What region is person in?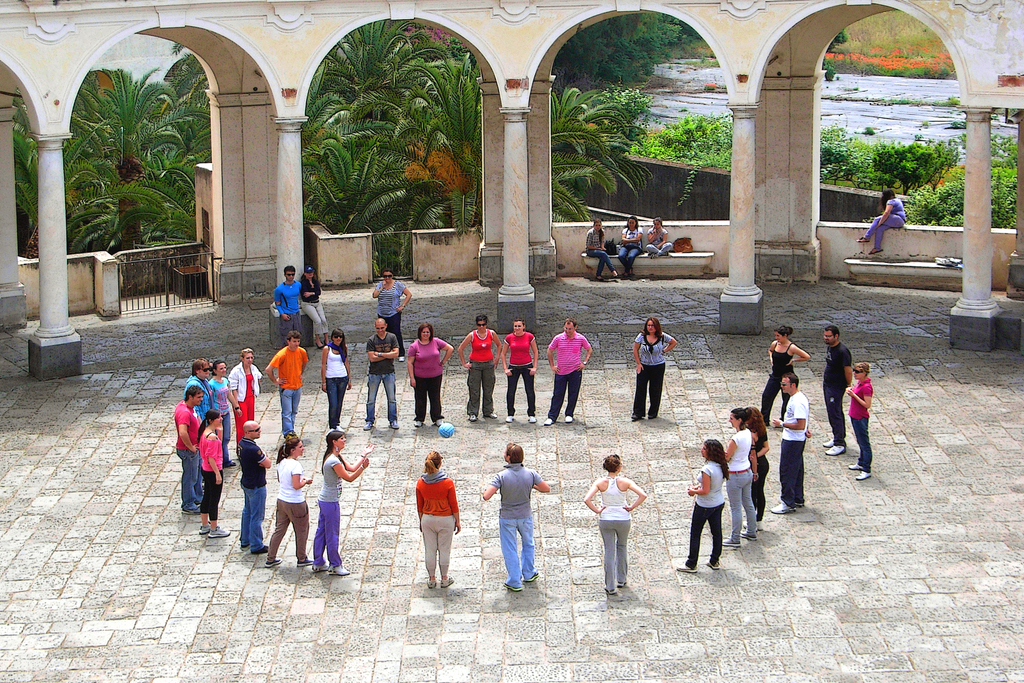
[left=632, top=322, right=674, bottom=425].
